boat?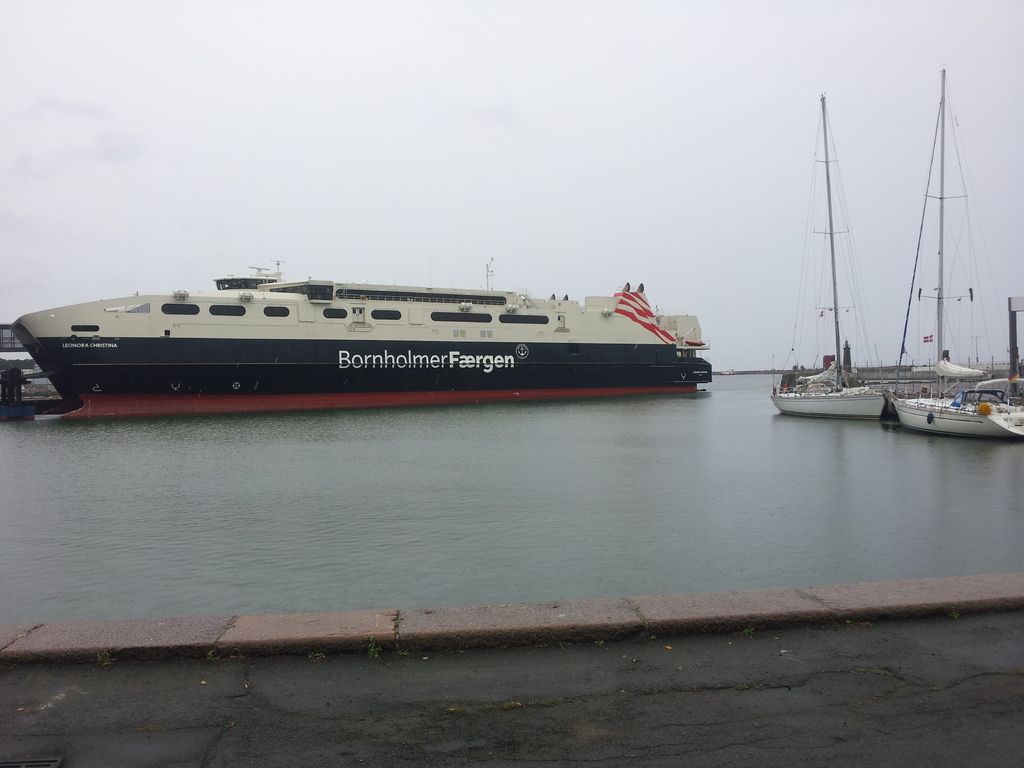
Rect(0, 326, 69, 425)
